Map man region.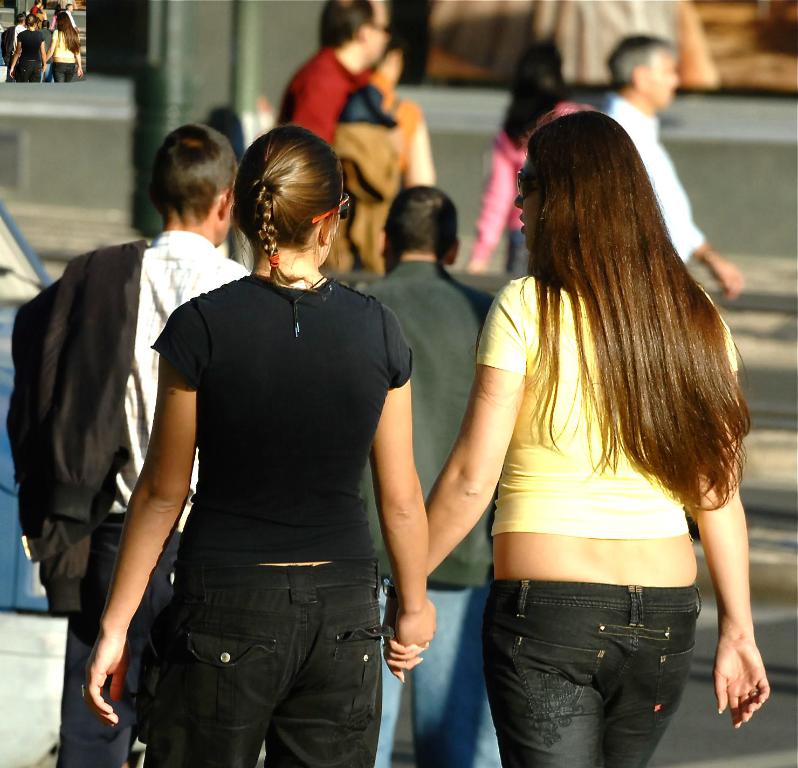
Mapped to {"x1": 598, "y1": 32, "x2": 744, "y2": 540}.
